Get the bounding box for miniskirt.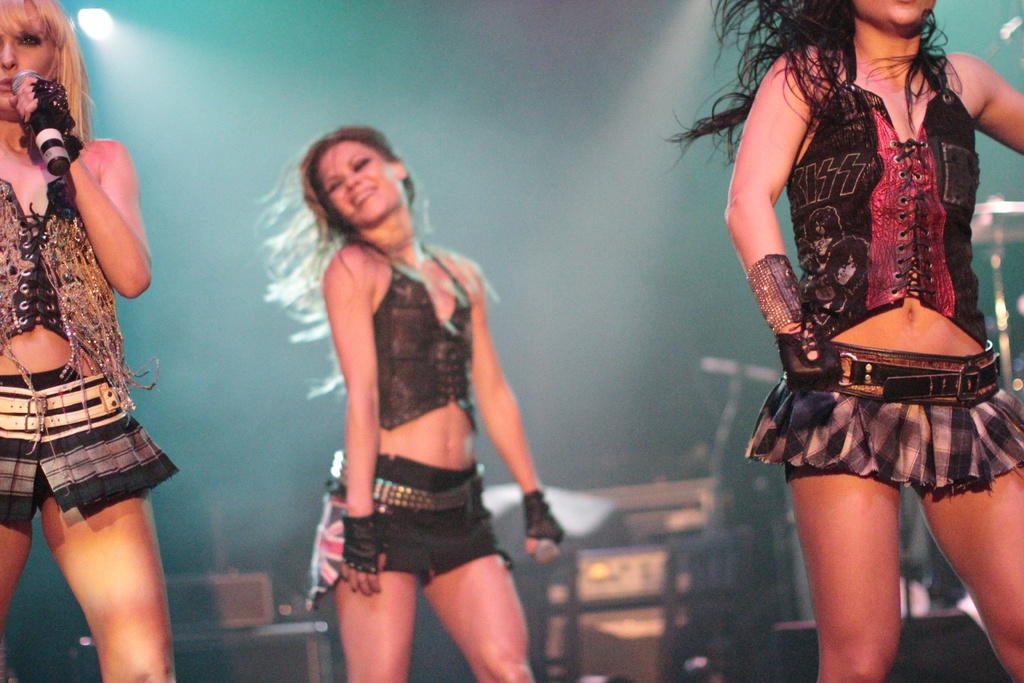
x1=332, y1=452, x2=513, y2=587.
